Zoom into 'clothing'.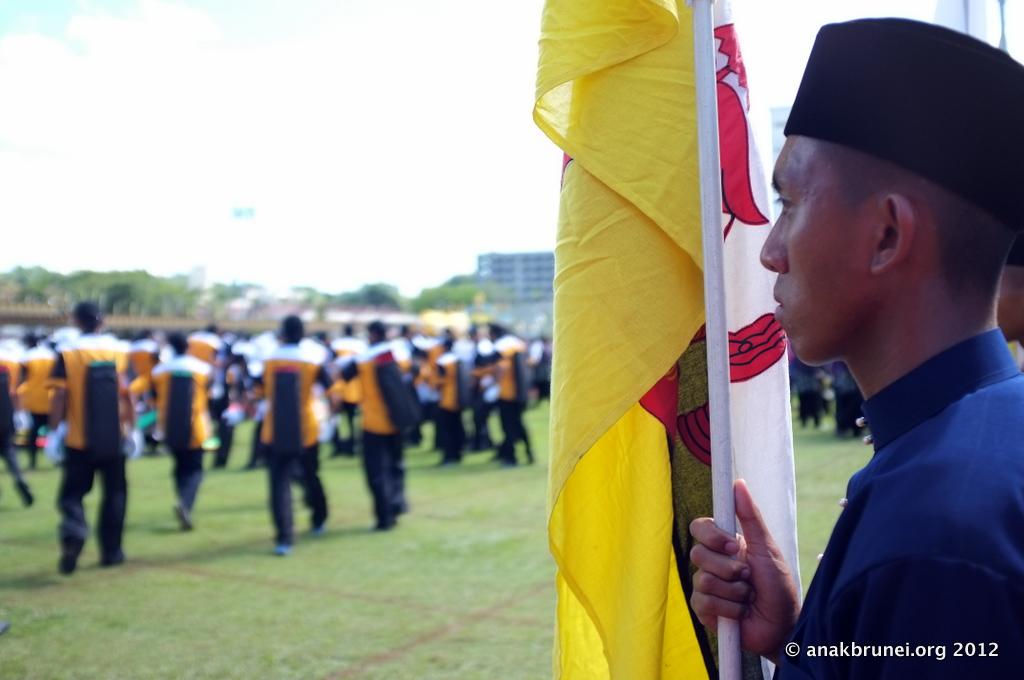
Zoom target: 345,341,412,527.
